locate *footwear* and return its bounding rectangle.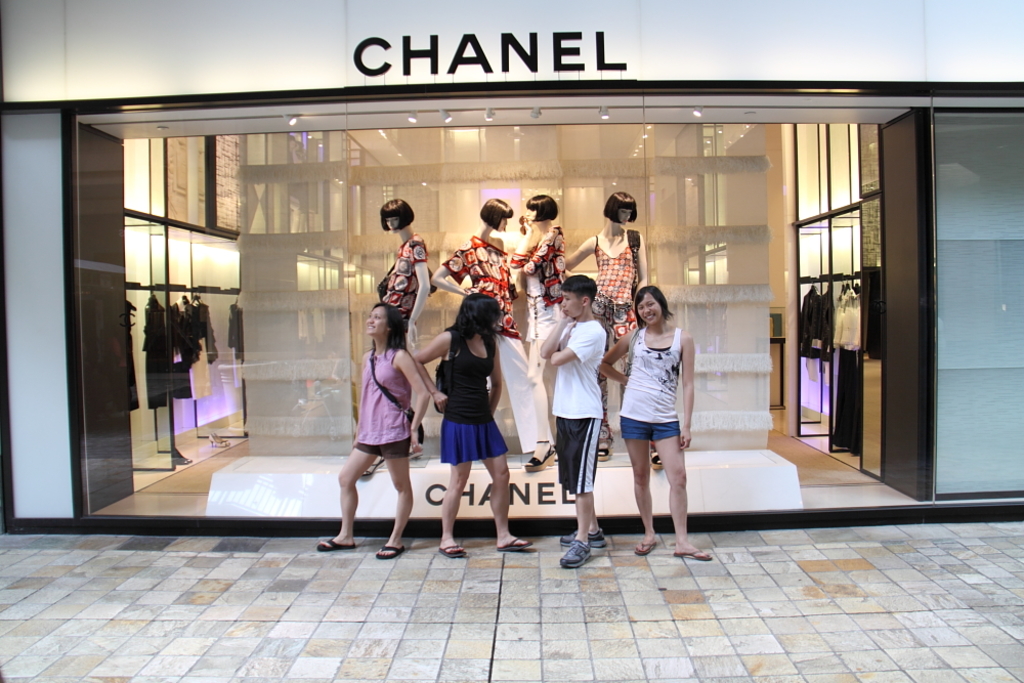
rect(556, 538, 594, 568).
